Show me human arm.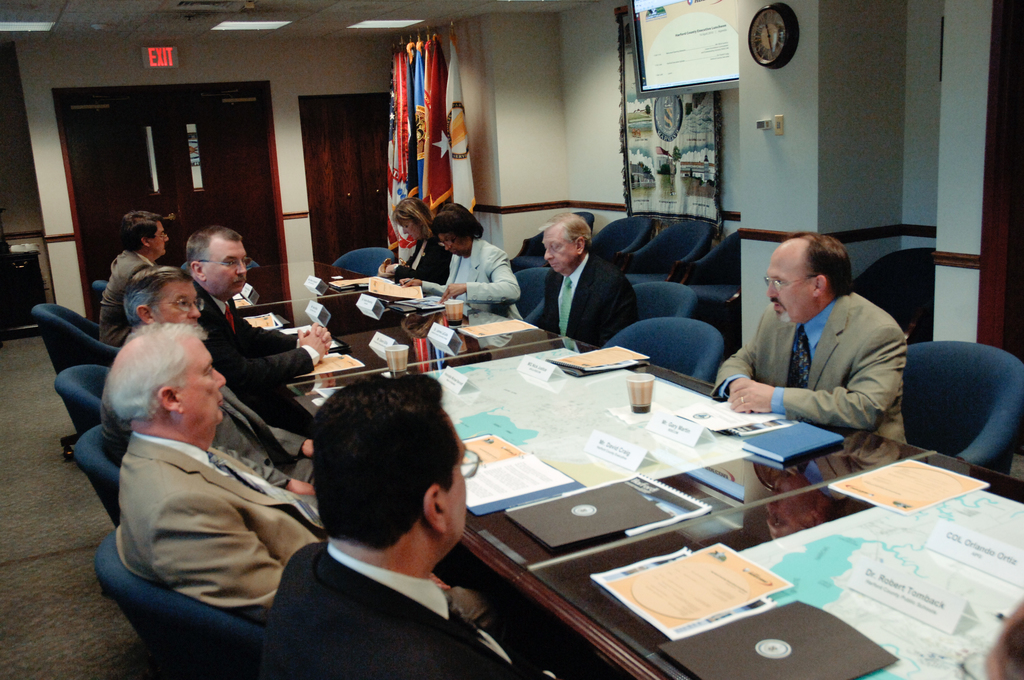
human arm is here: <bbox>132, 270, 150, 279</bbox>.
